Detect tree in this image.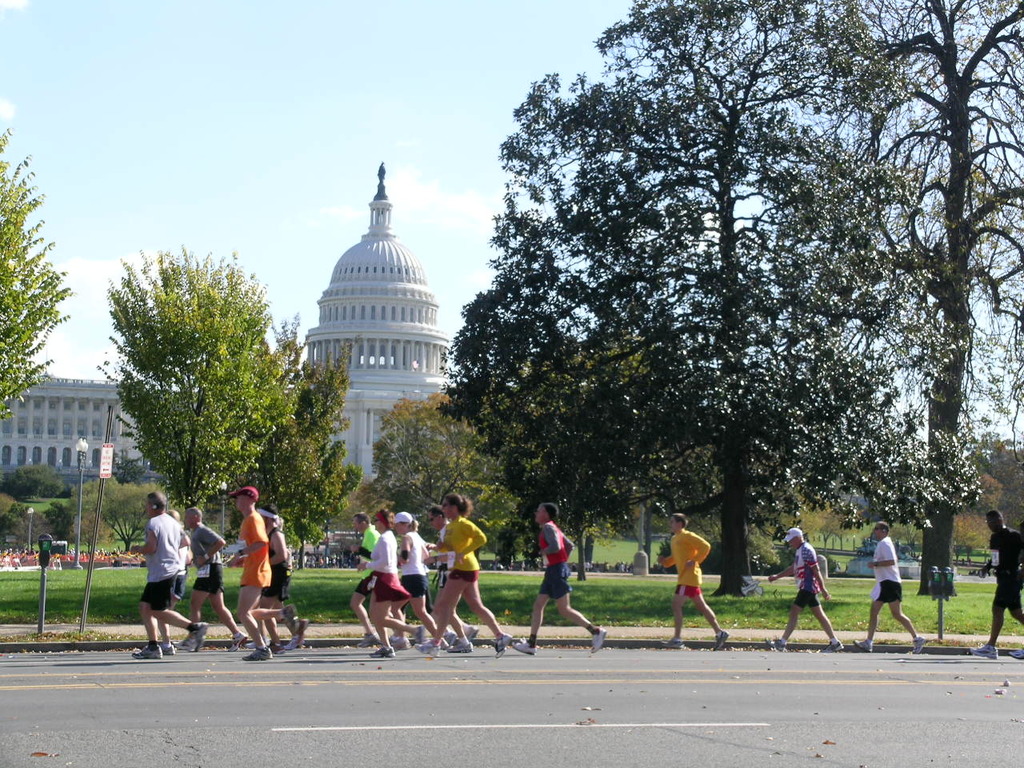
Detection: {"x1": 442, "y1": 390, "x2": 614, "y2": 564}.
